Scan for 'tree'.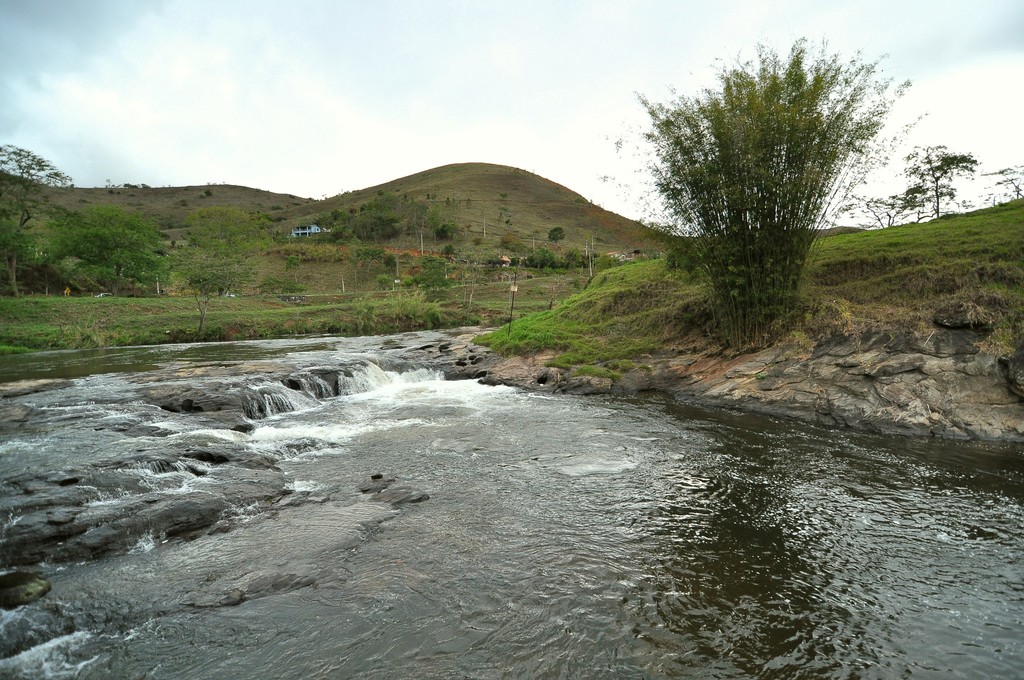
Scan result: left=405, top=250, right=452, bottom=304.
